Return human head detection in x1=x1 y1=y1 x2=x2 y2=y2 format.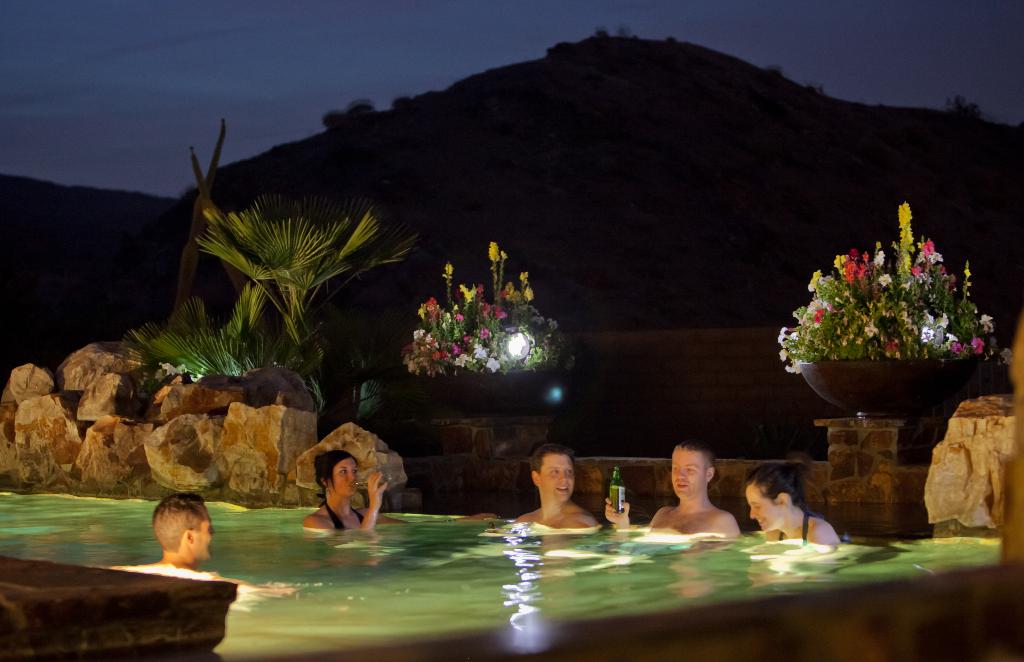
x1=312 y1=449 x2=360 y2=496.
